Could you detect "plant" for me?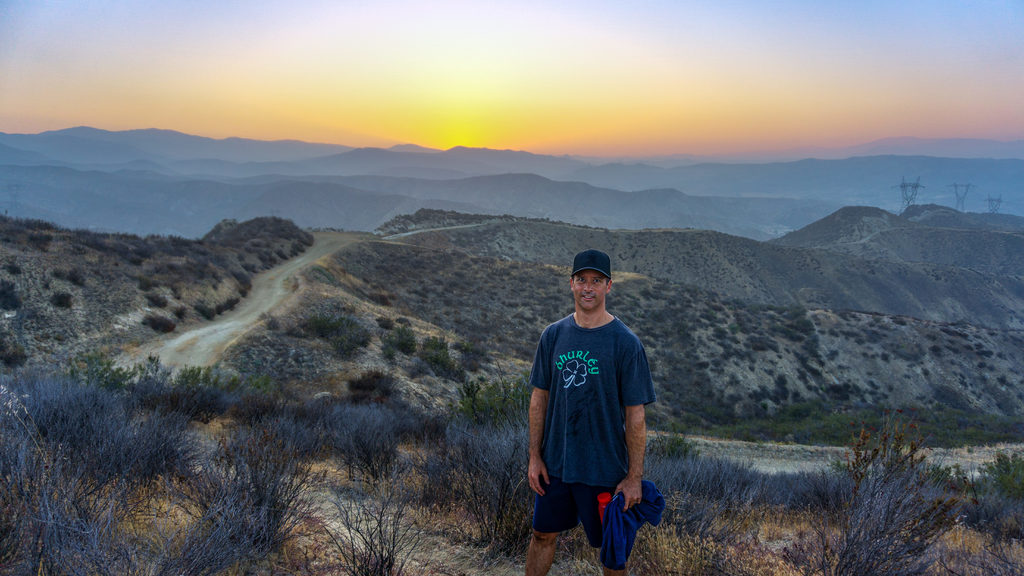
Detection result: rect(294, 388, 401, 482).
